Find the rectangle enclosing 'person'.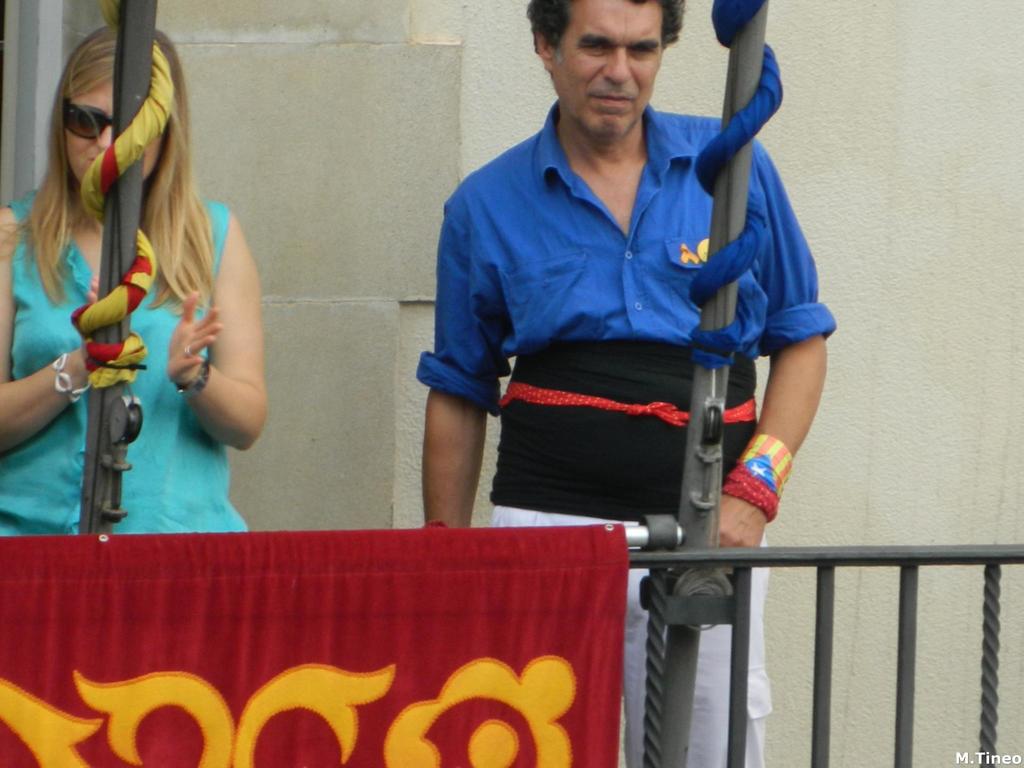
404:0:828:648.
